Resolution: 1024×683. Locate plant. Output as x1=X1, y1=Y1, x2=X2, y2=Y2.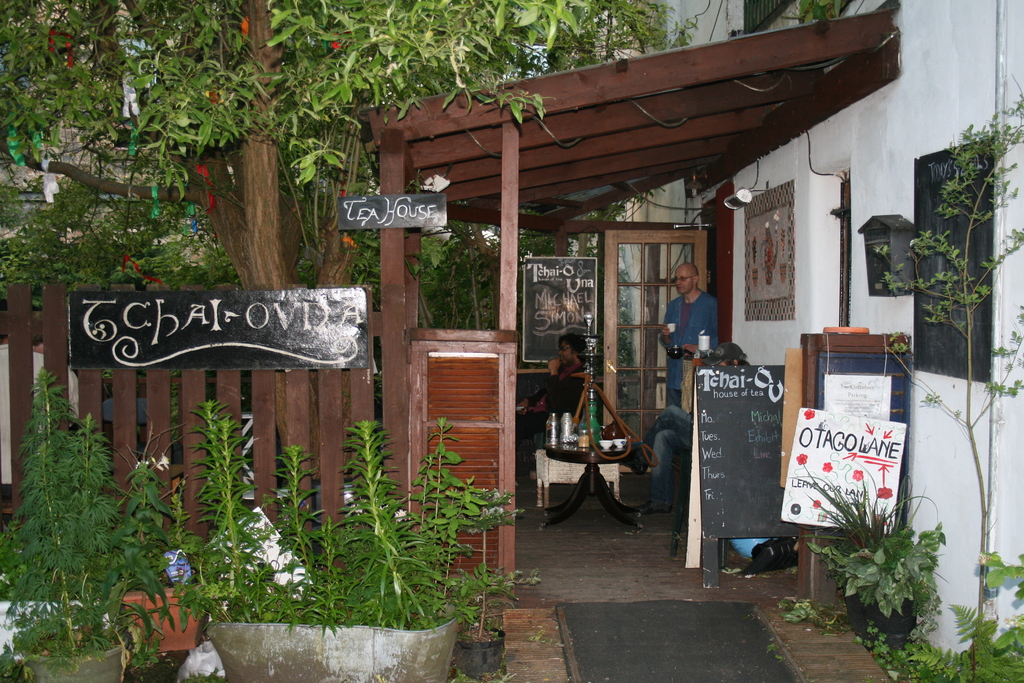
x1=860, y1=83, x2=1023, y2=682.
